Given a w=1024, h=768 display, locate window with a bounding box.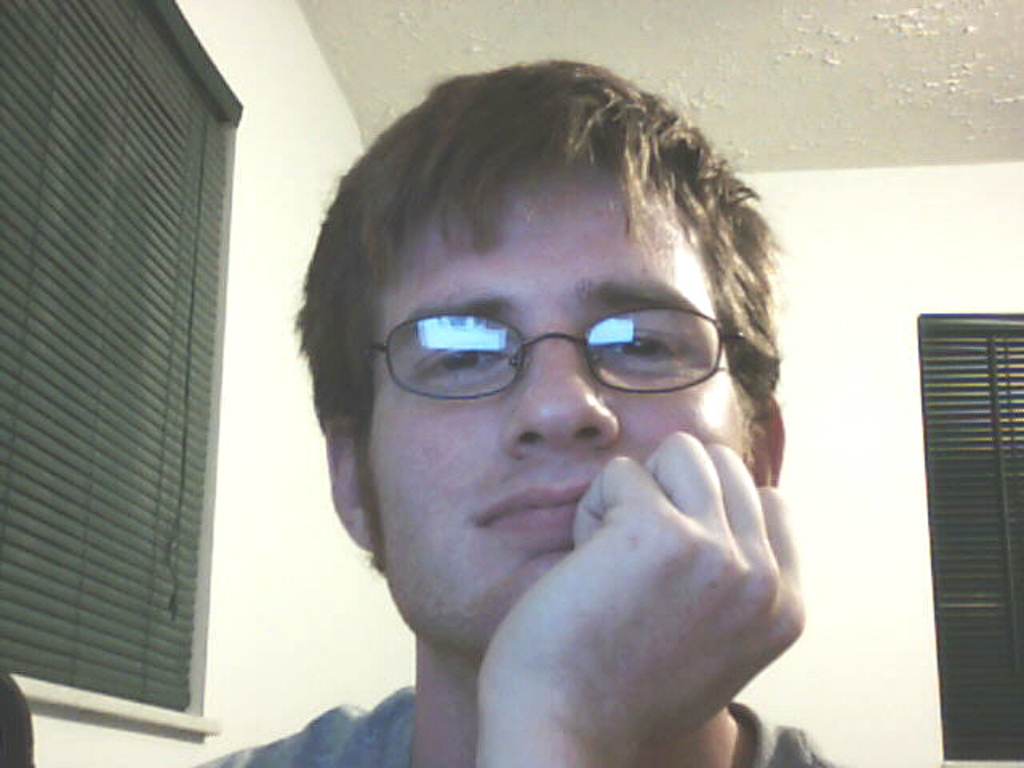
Located: bbox=[32, 0, 251, 706].
